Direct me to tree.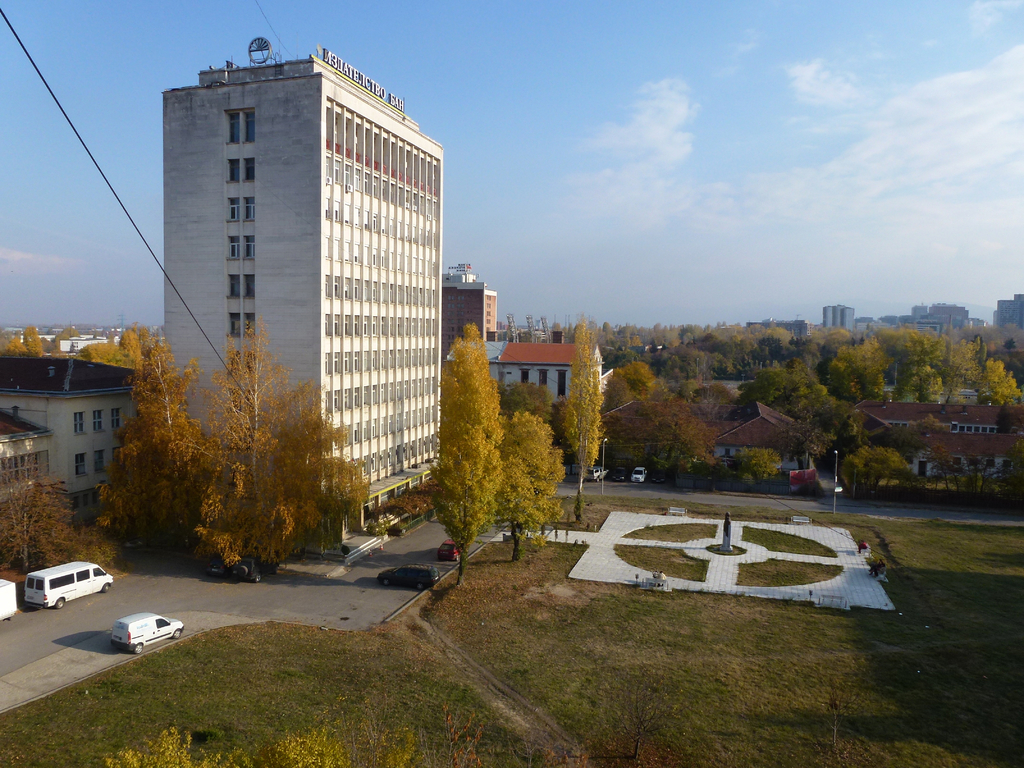
Direction: (x1=82, y1=691, x2=609, y2=767).
